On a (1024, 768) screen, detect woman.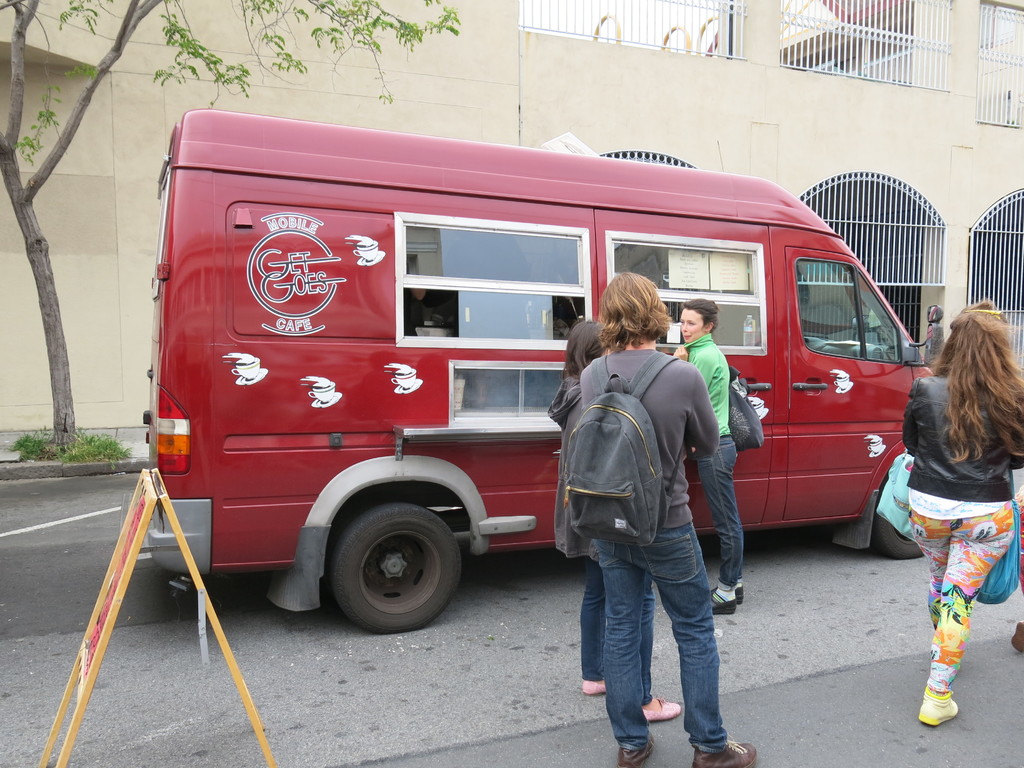
546:319:684:726.
